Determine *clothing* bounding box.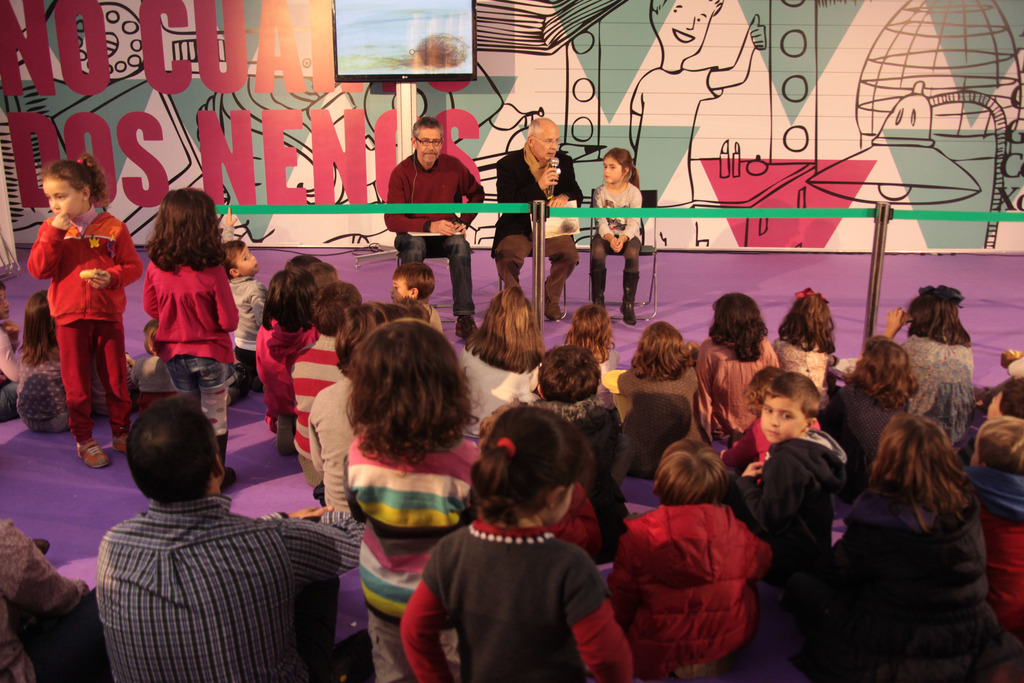
Determined: {"left": 303, "top": 373, "right": 366, "bottom": 519}.
